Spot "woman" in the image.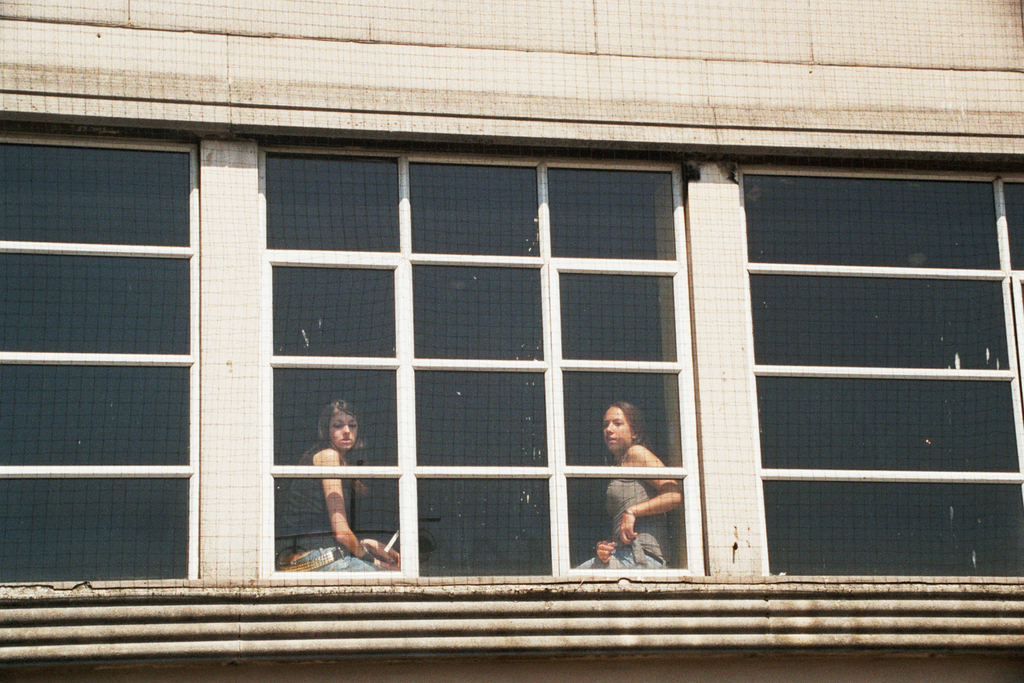
"woman" found at detection(283, 382, 379, 579).
